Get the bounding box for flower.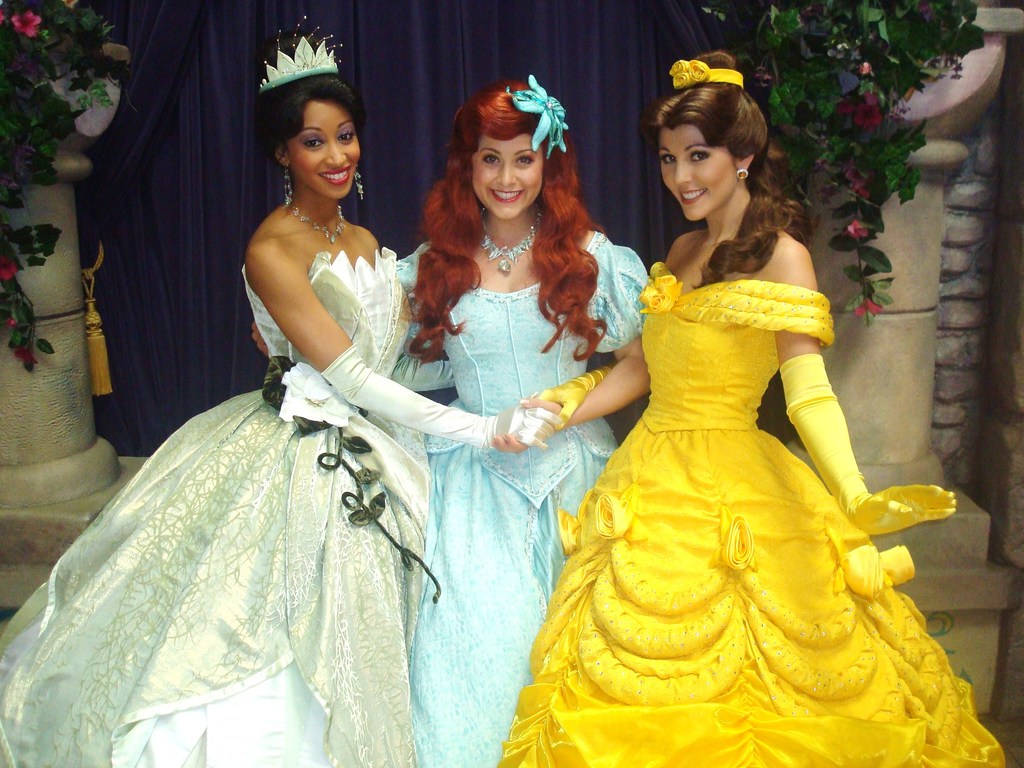
bbox(852, 291, 884, 317).
